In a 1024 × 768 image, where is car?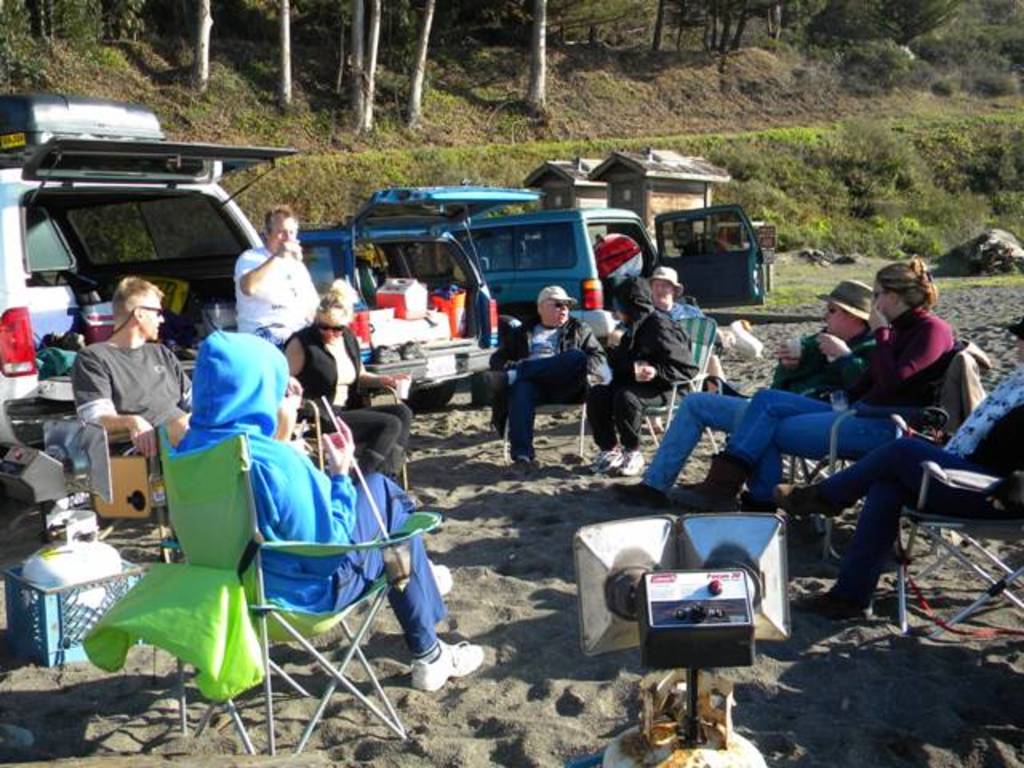
(x1=0, y1=93, x2=301, y2=506).
